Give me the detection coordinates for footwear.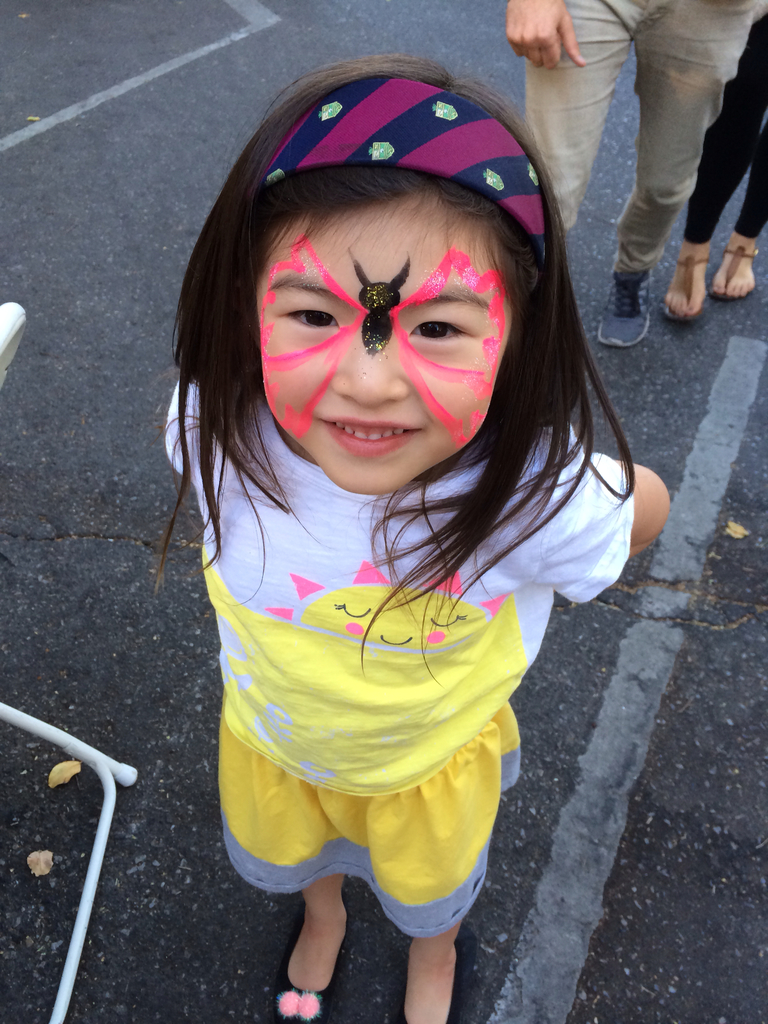
region(380, 996, 464, 1023).
